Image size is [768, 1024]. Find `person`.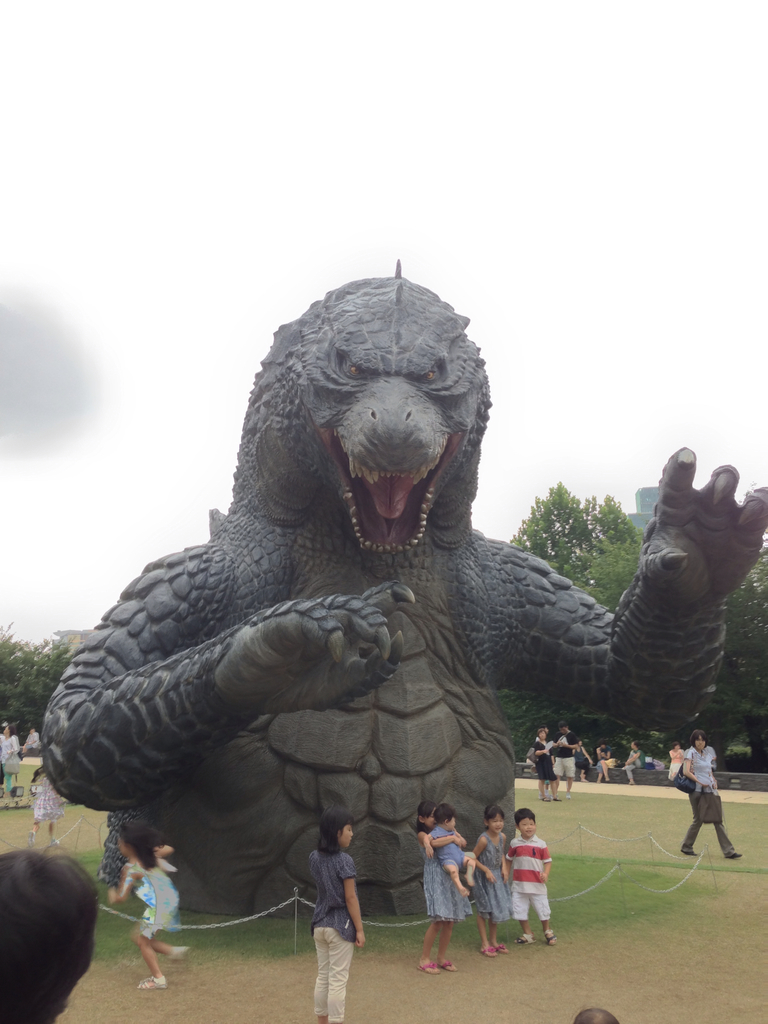
{"x1": 411, "y1": 806, "x2": 477, "y2": 972}.
